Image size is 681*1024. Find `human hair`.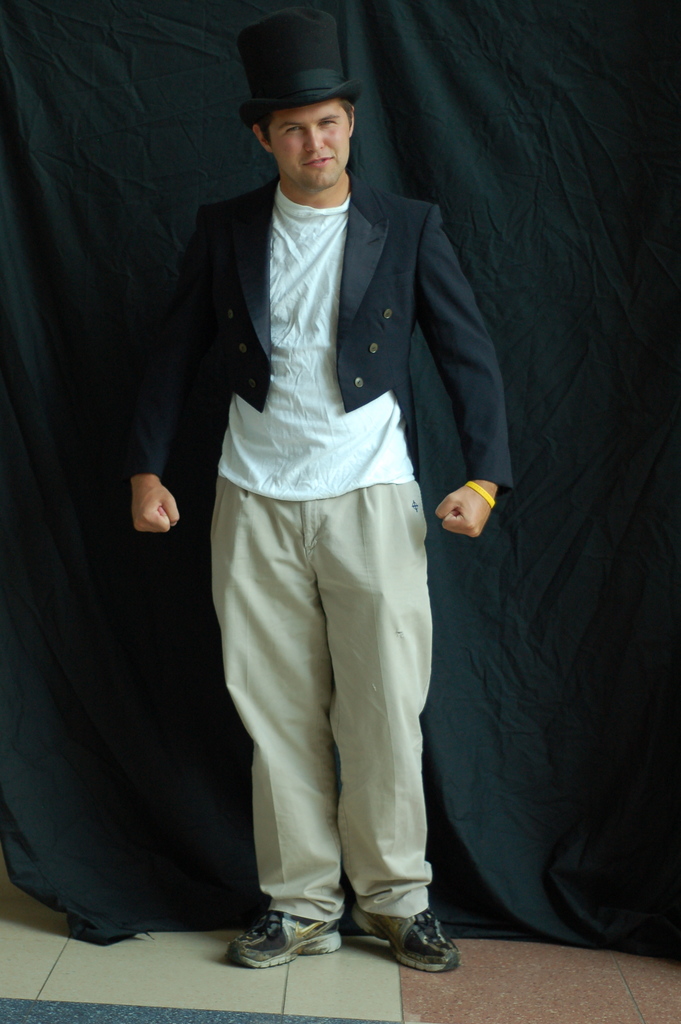
(left=333, top=96, right=357, bottom=129).
